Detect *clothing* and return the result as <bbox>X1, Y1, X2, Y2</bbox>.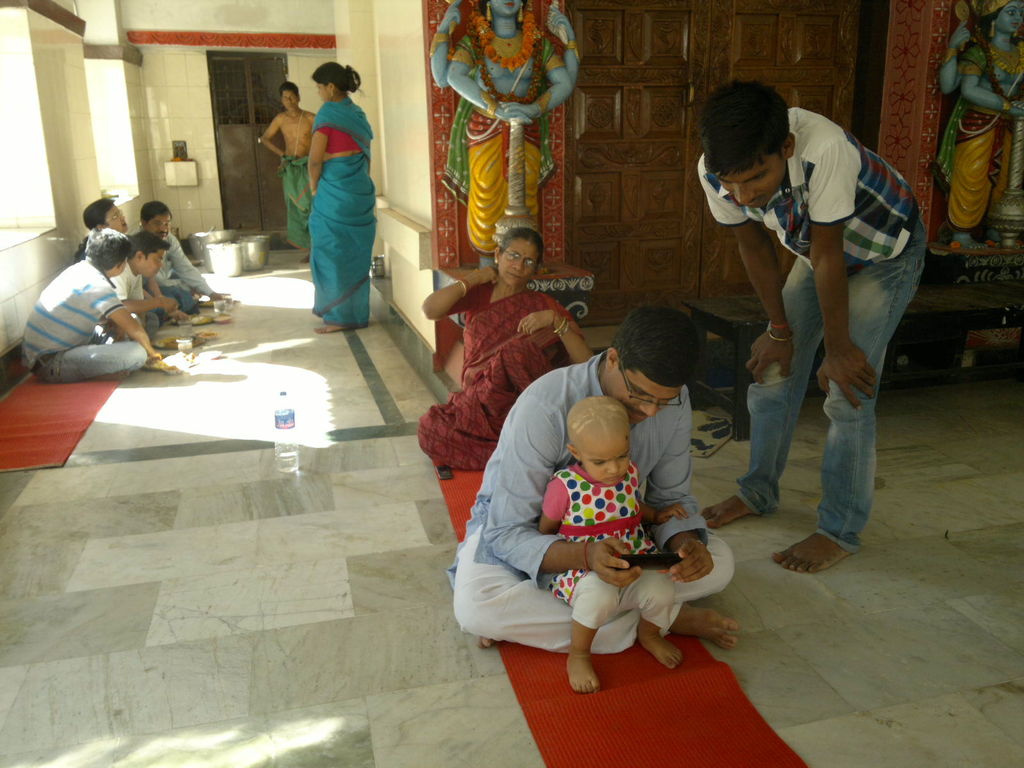
<bbox>129, 222, 214, 295</bbox>.
